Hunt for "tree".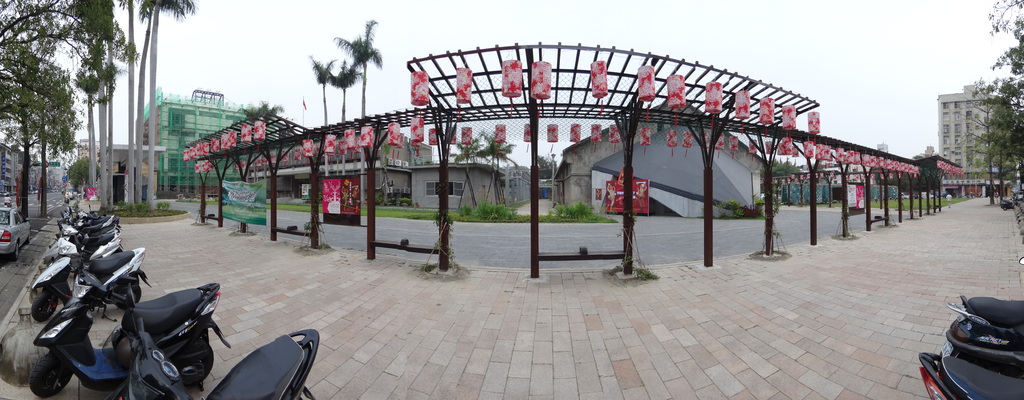
Hunted down at {"left": 995, "top": 96, "right": 1012, "bottom": 191}.
